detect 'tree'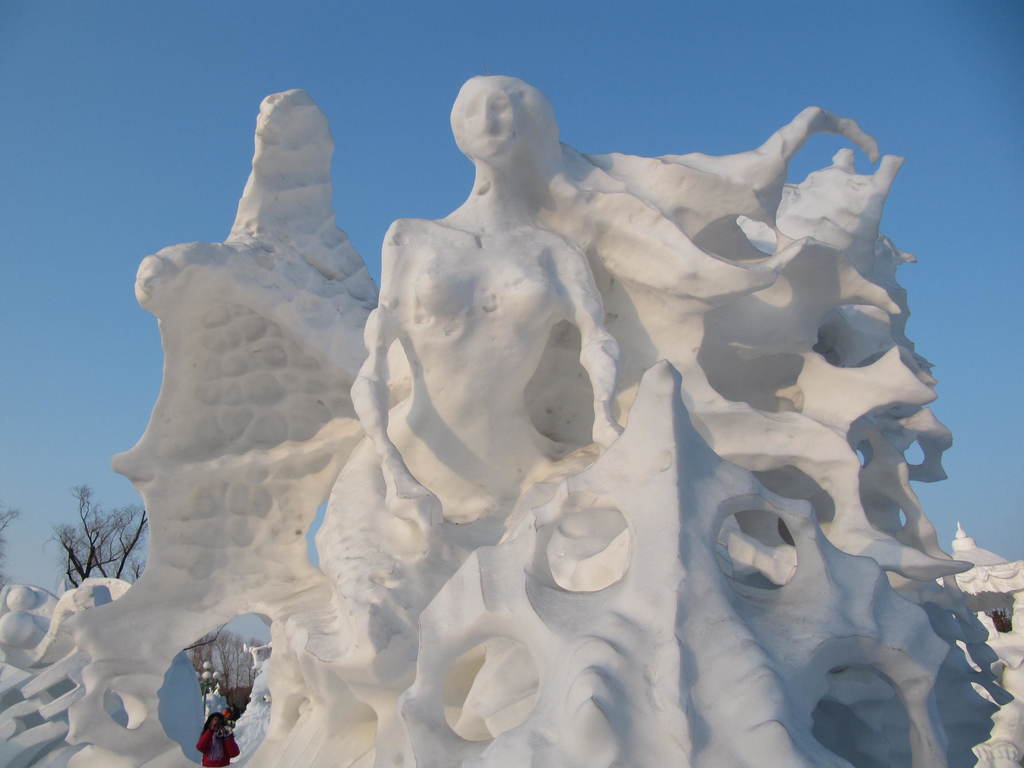
[42,478,157,591]
